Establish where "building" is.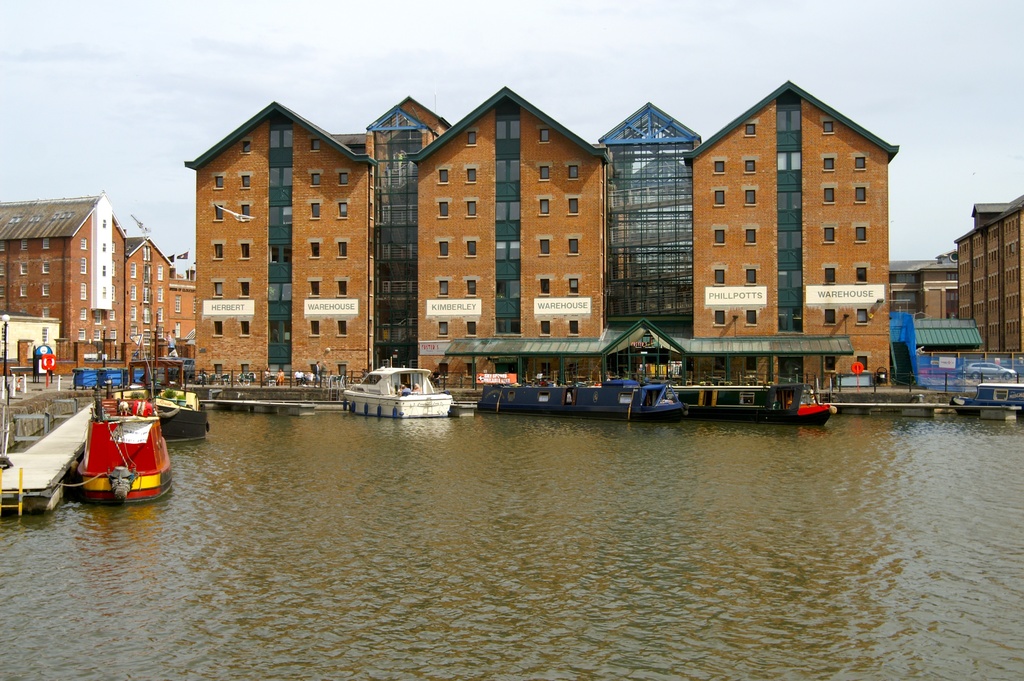
Established at box=[951, 202, 1023, 363].
